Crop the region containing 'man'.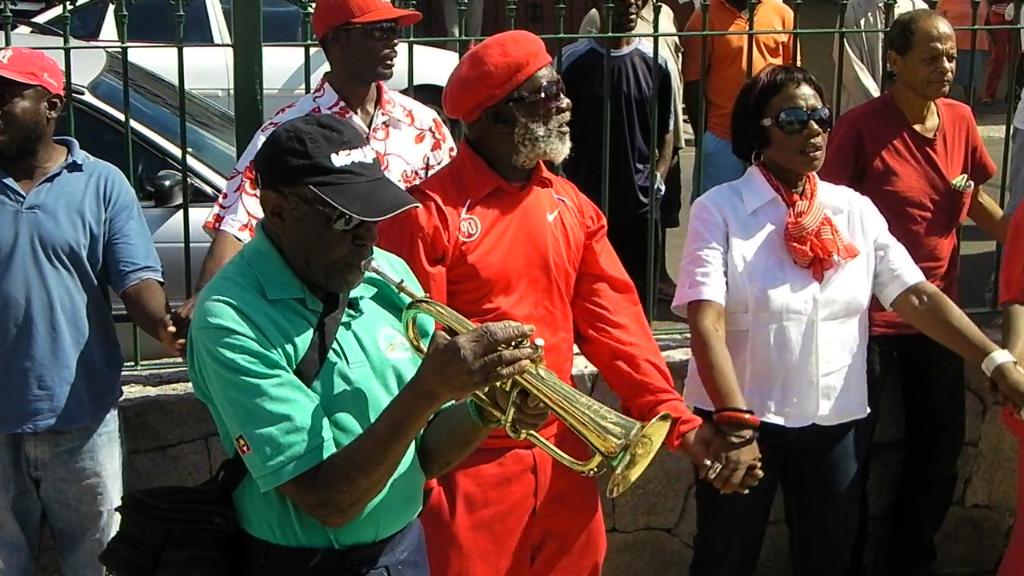
Crop region: 557,0,675,316.
